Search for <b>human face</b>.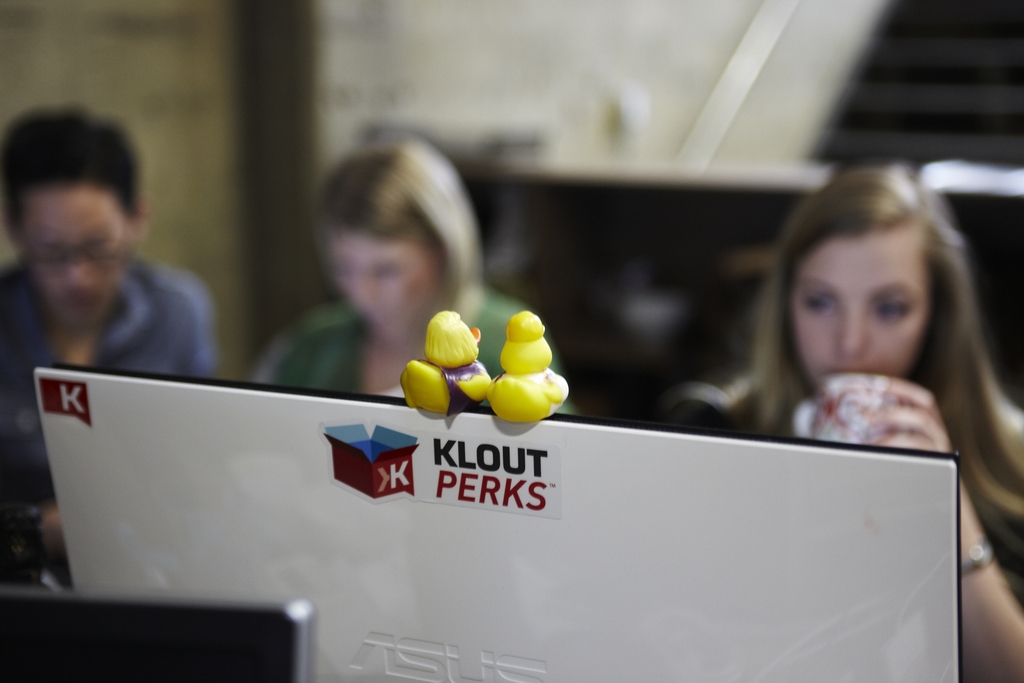
Found at [328,229,433,335].
